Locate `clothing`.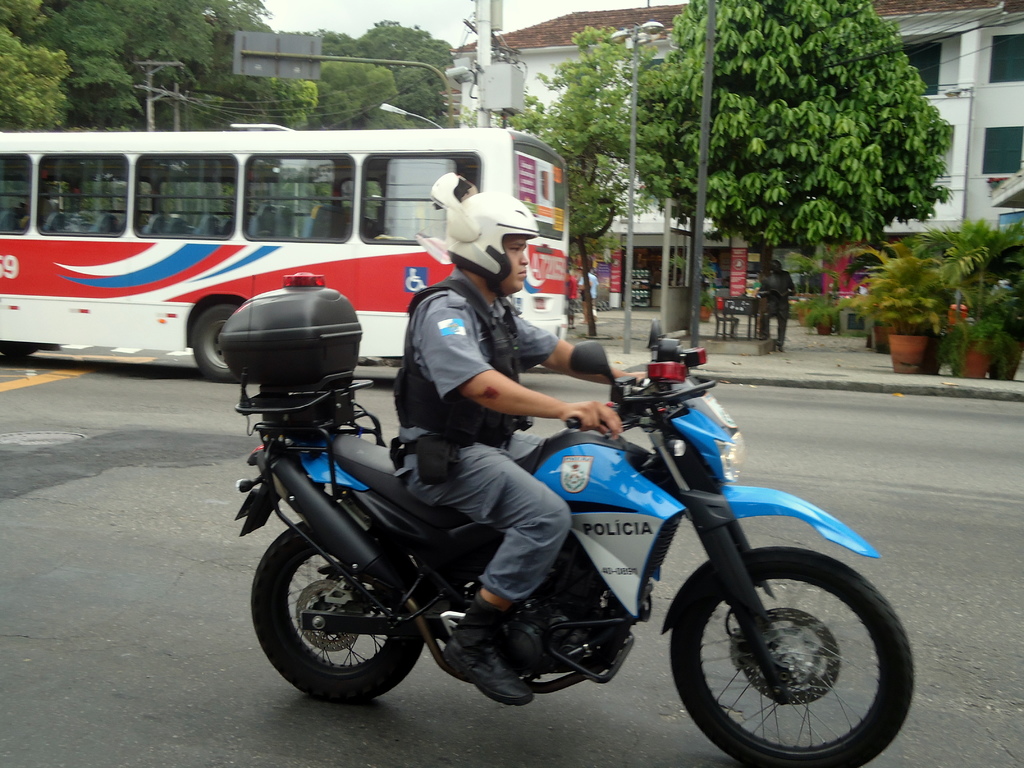
Bounding box: <bbox>568, 273, 580, 319</bbox>.
